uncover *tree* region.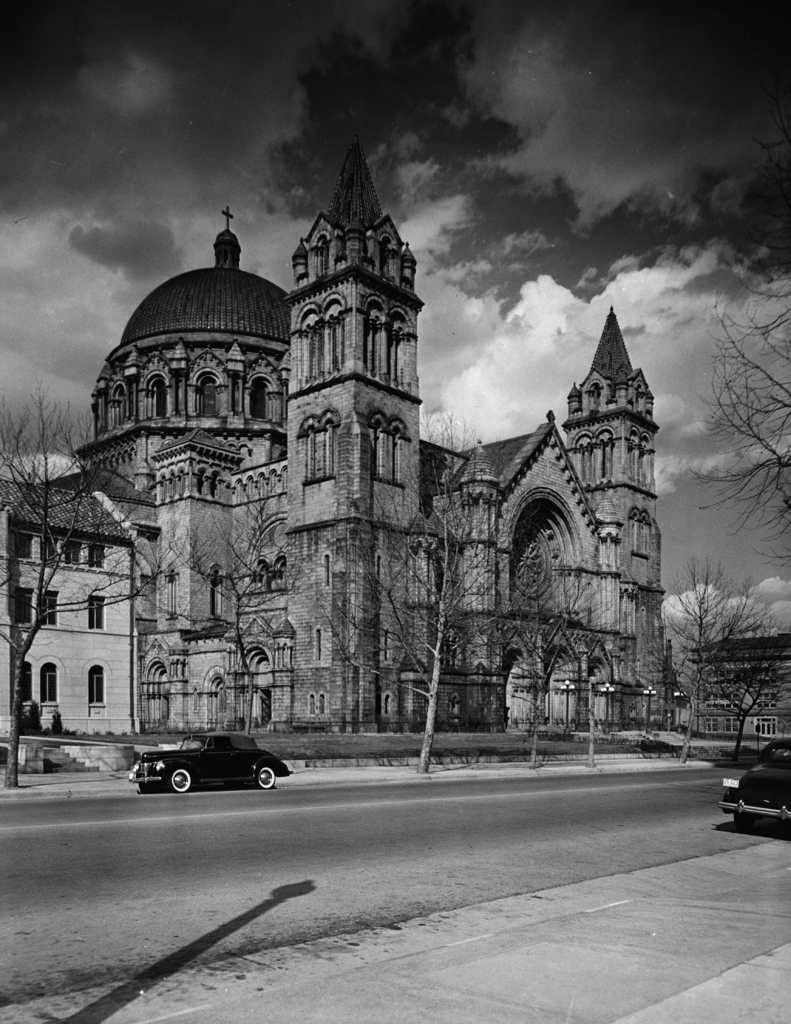
Uncovered: bbox=(689, 280, 788, 569).
